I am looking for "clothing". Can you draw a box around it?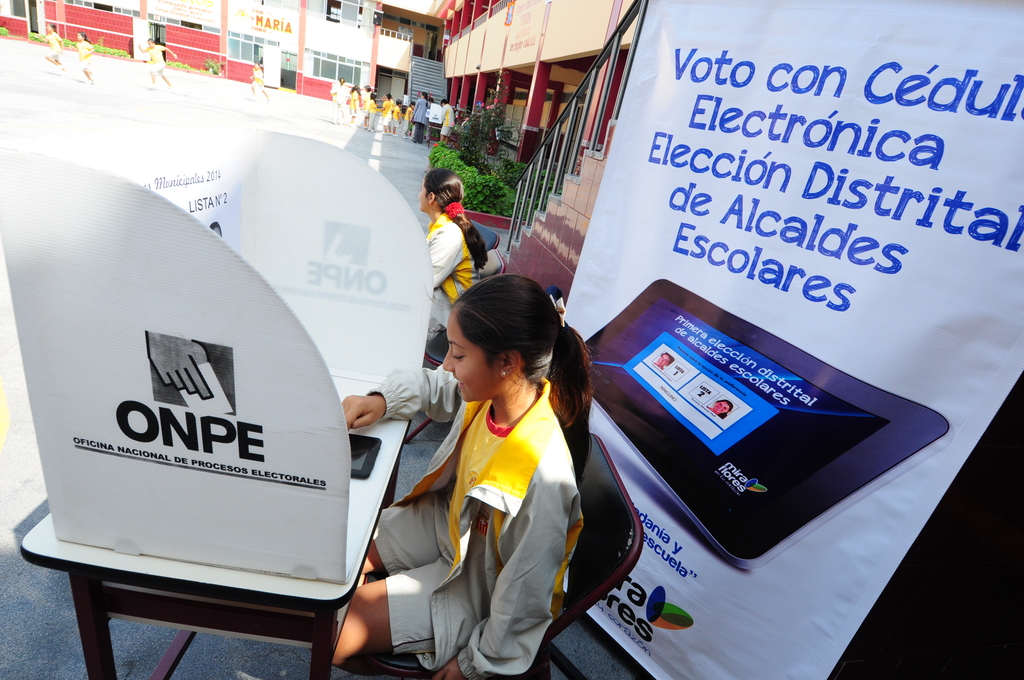
Sure, the bounding box is (left=419, top=208, right=490, bottom=342).
